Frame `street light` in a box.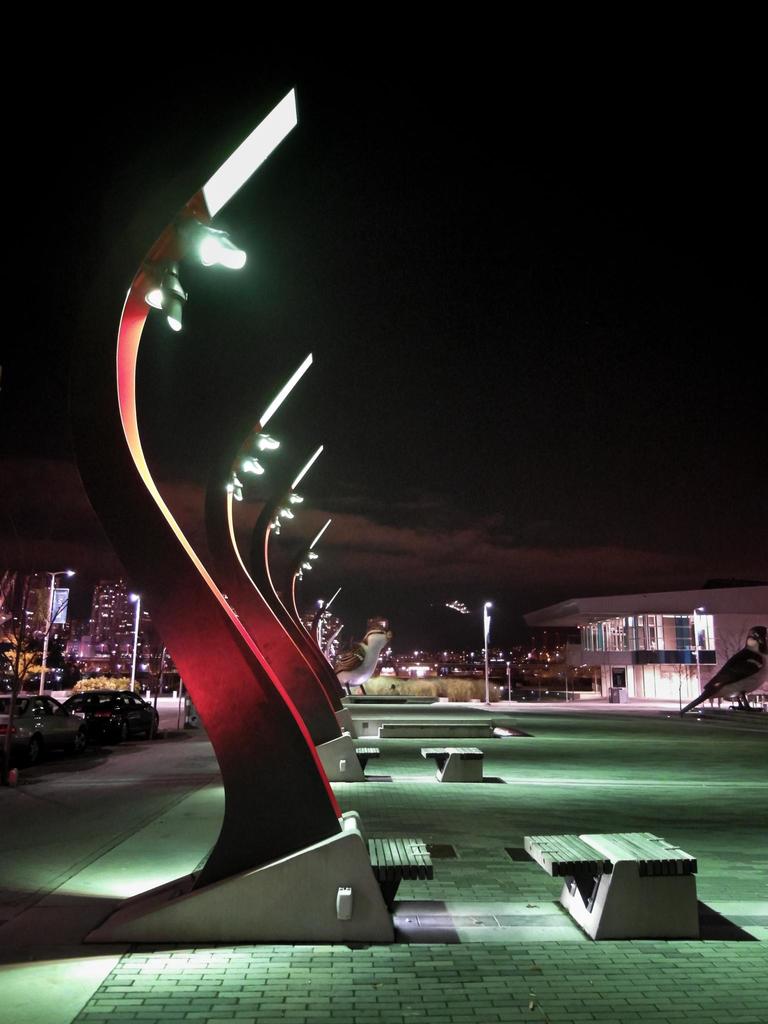
(x1=316, y1=586, x2=339, y2=660).
